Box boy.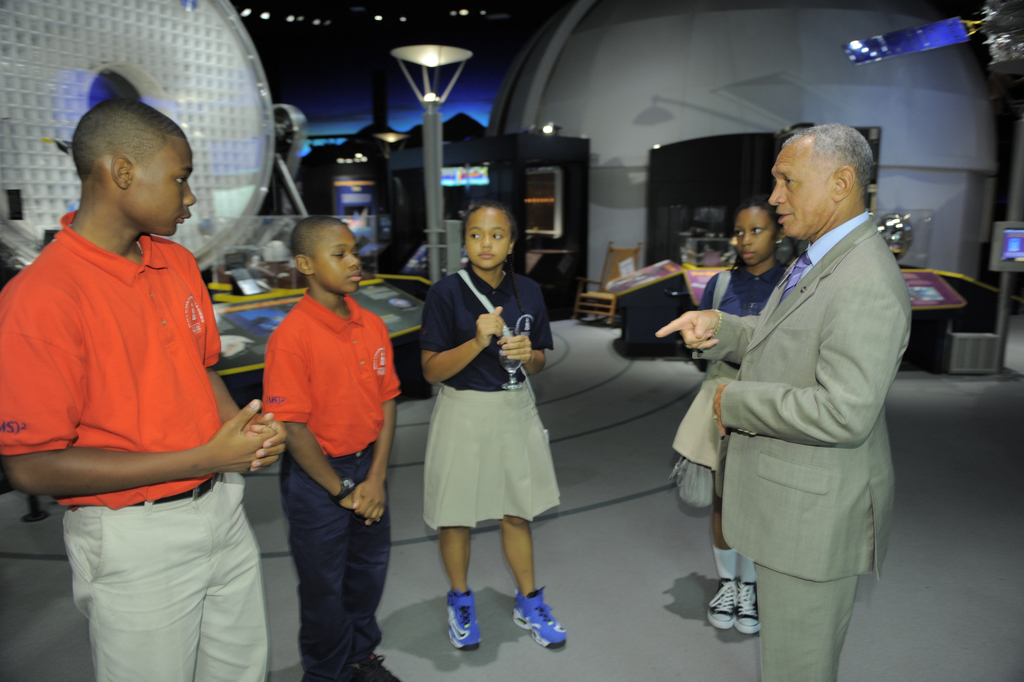
(x1=234, y1=200, x2=404, y2=680).
